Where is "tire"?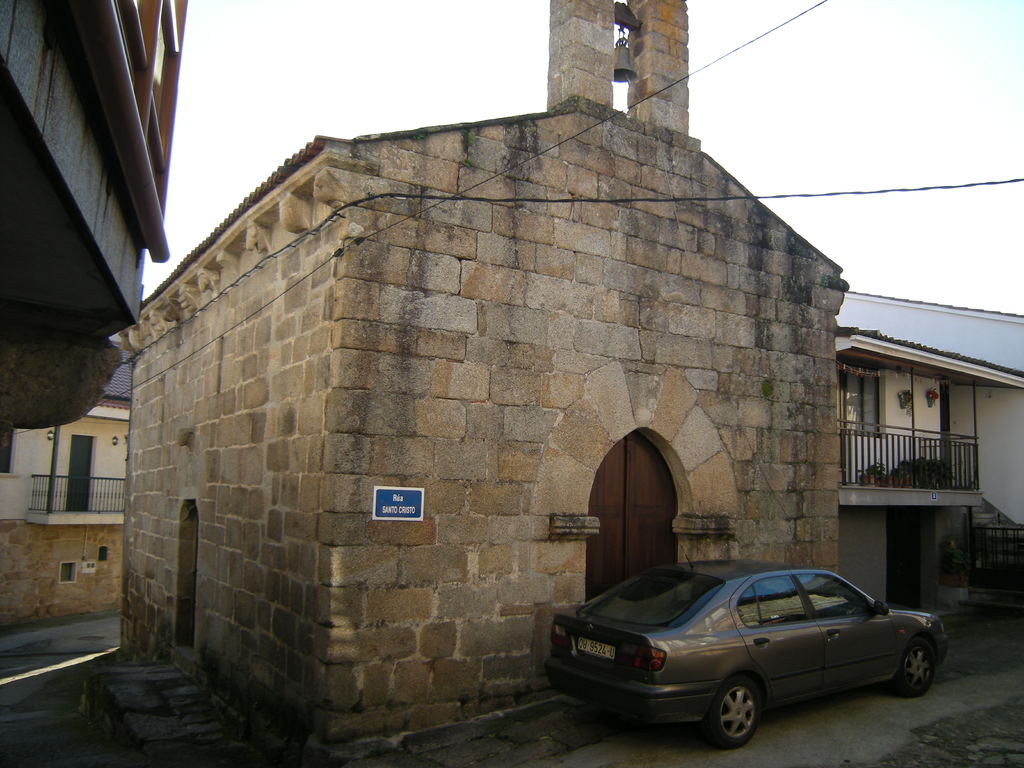
x1=717, y1=676, x2=758, y2=746.
